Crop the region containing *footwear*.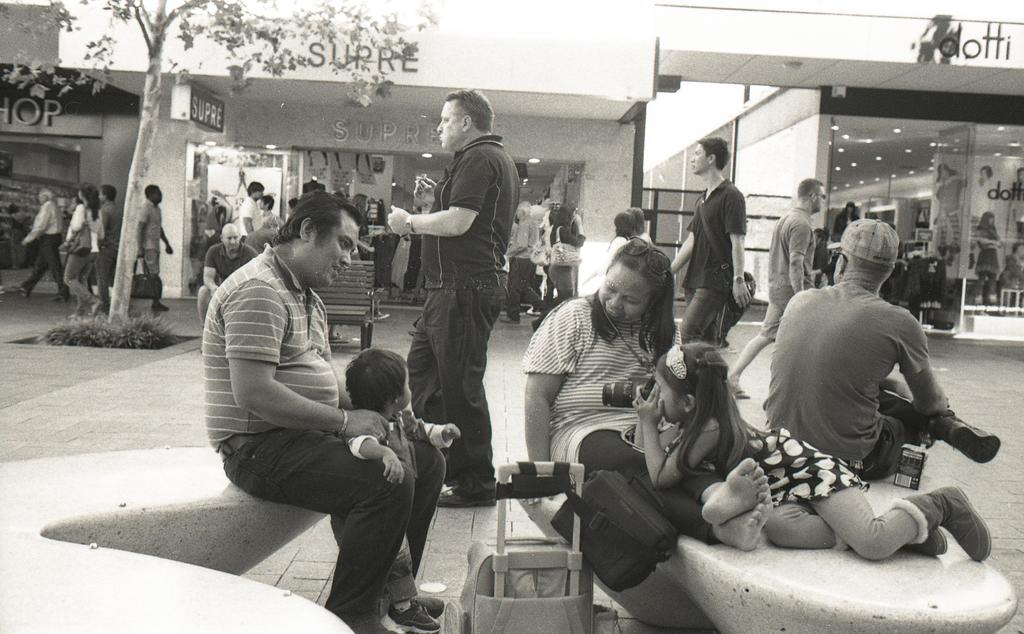
Crop region: bbox(390, 599, 447, 633).
